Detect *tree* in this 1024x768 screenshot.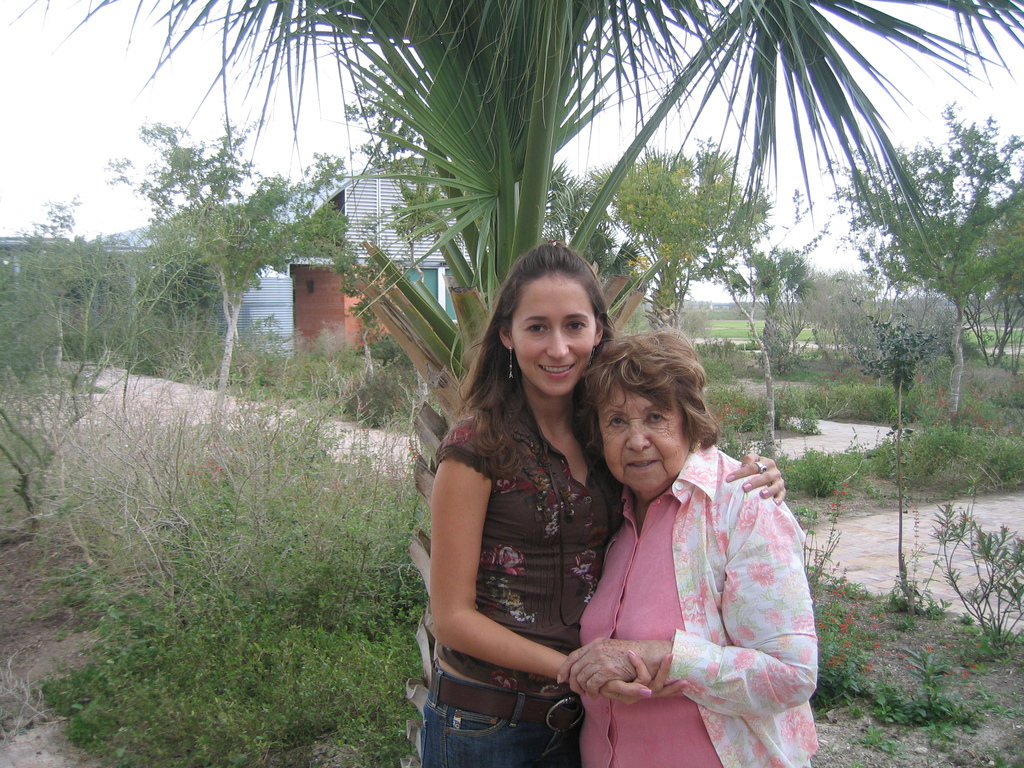
Detection: <region>92, 125, 349, 387</region>.
